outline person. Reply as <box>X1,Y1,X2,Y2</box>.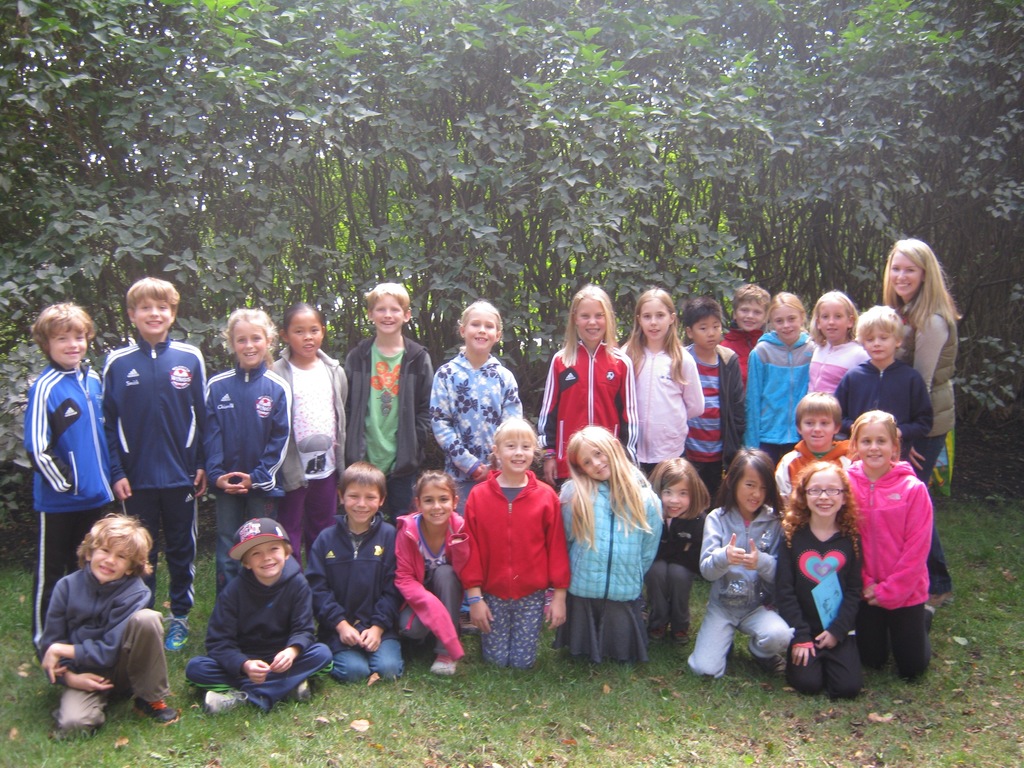
<box>770,392,849,543</box>.
